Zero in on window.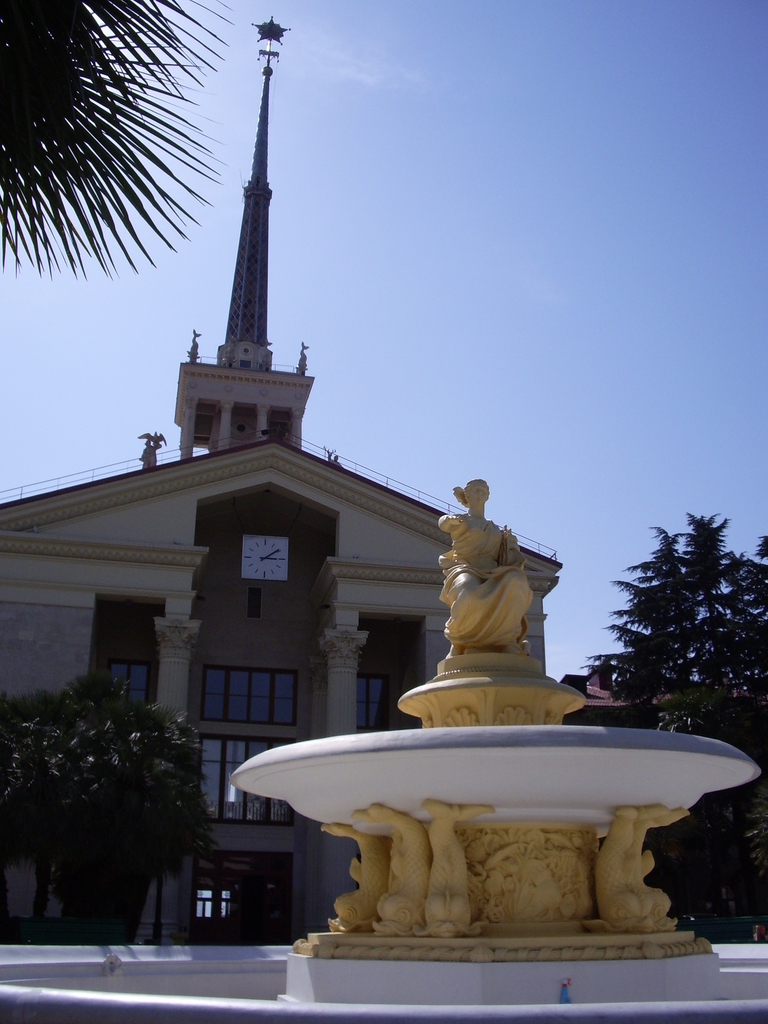
Zeroed in: pyautogui.locateOnScreen(207, 654, 299, 725).
